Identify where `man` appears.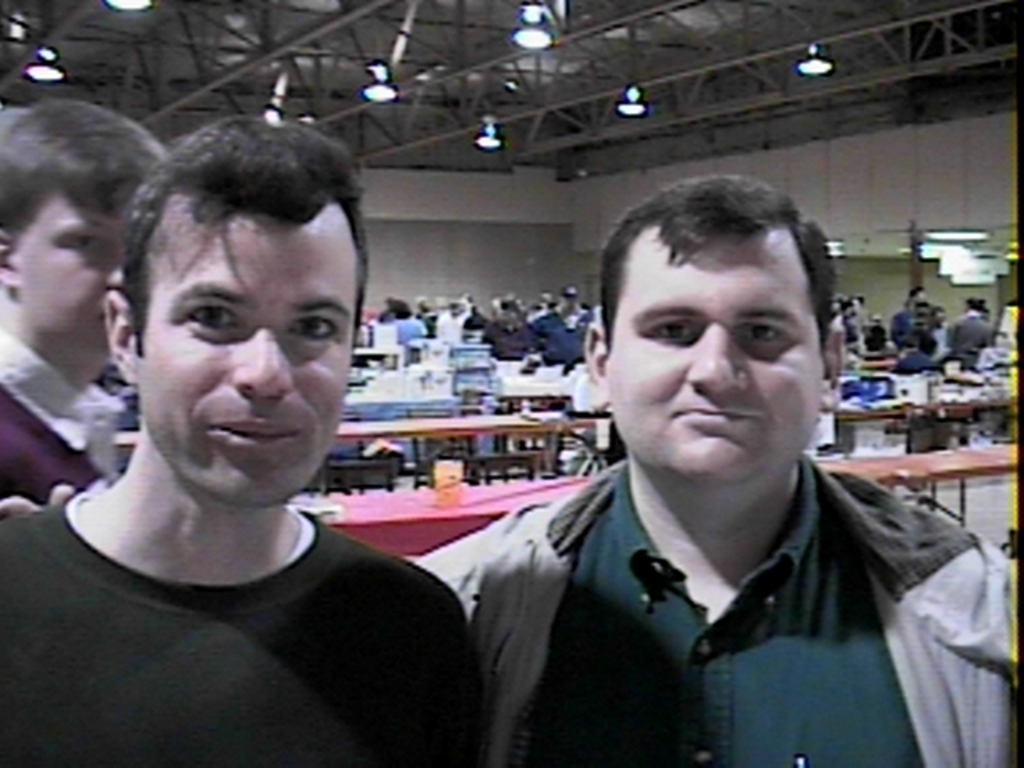
Appears at rect(558, 280, 590, 326).
